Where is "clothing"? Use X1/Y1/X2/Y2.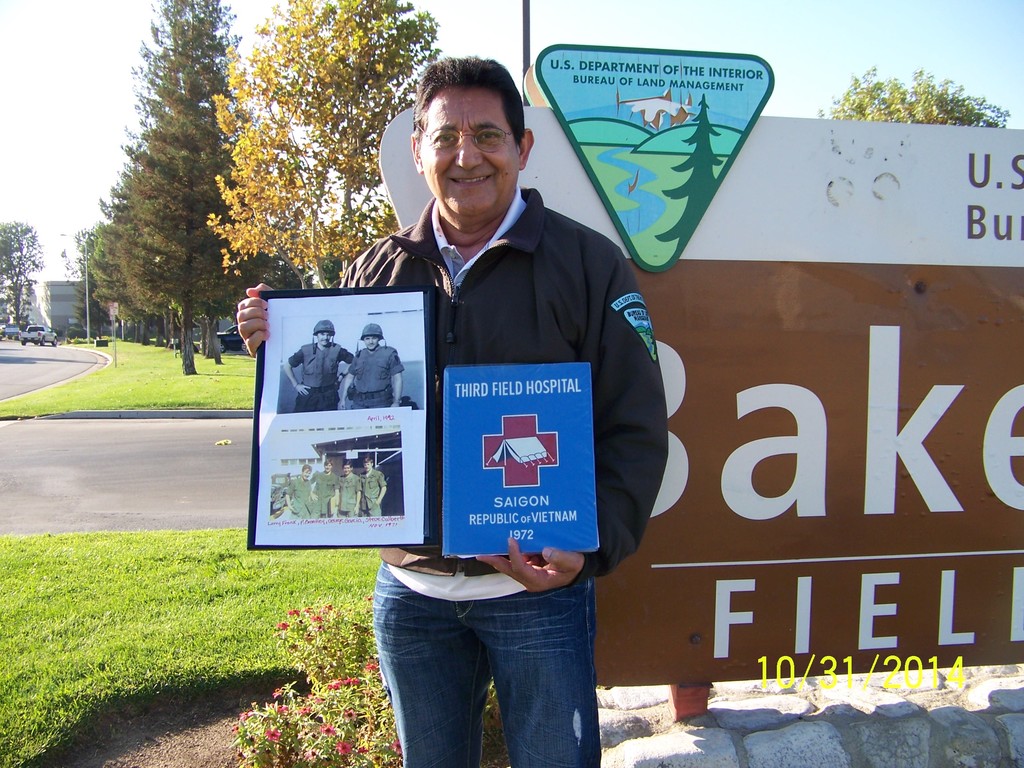
333/467/365/511.
